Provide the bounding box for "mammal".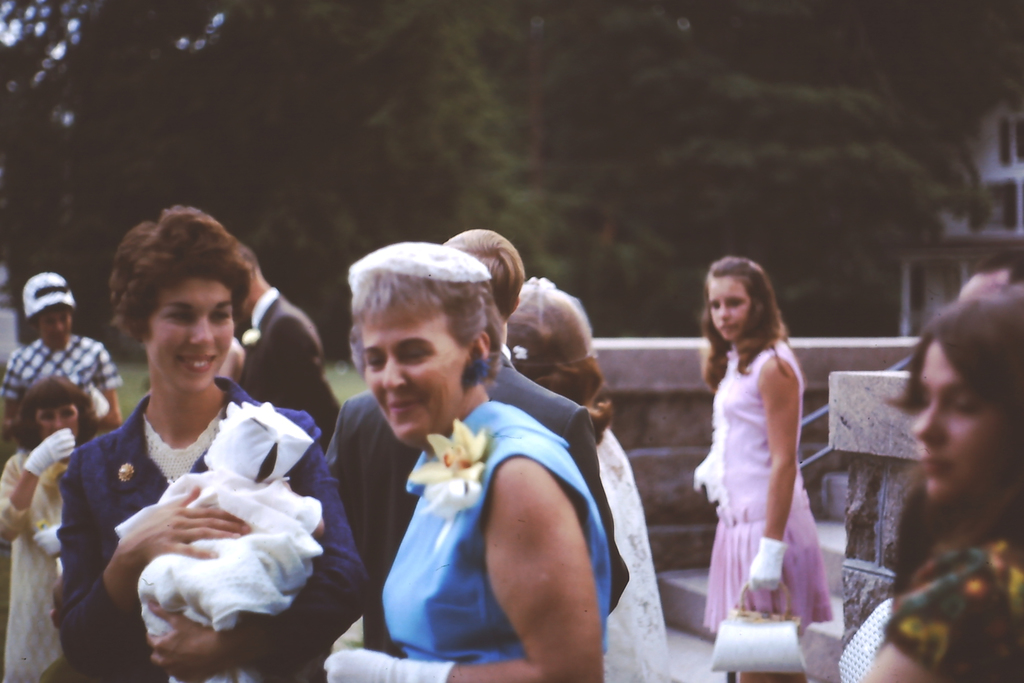
<bbox>0, 265, 119, 432</bbox>.
